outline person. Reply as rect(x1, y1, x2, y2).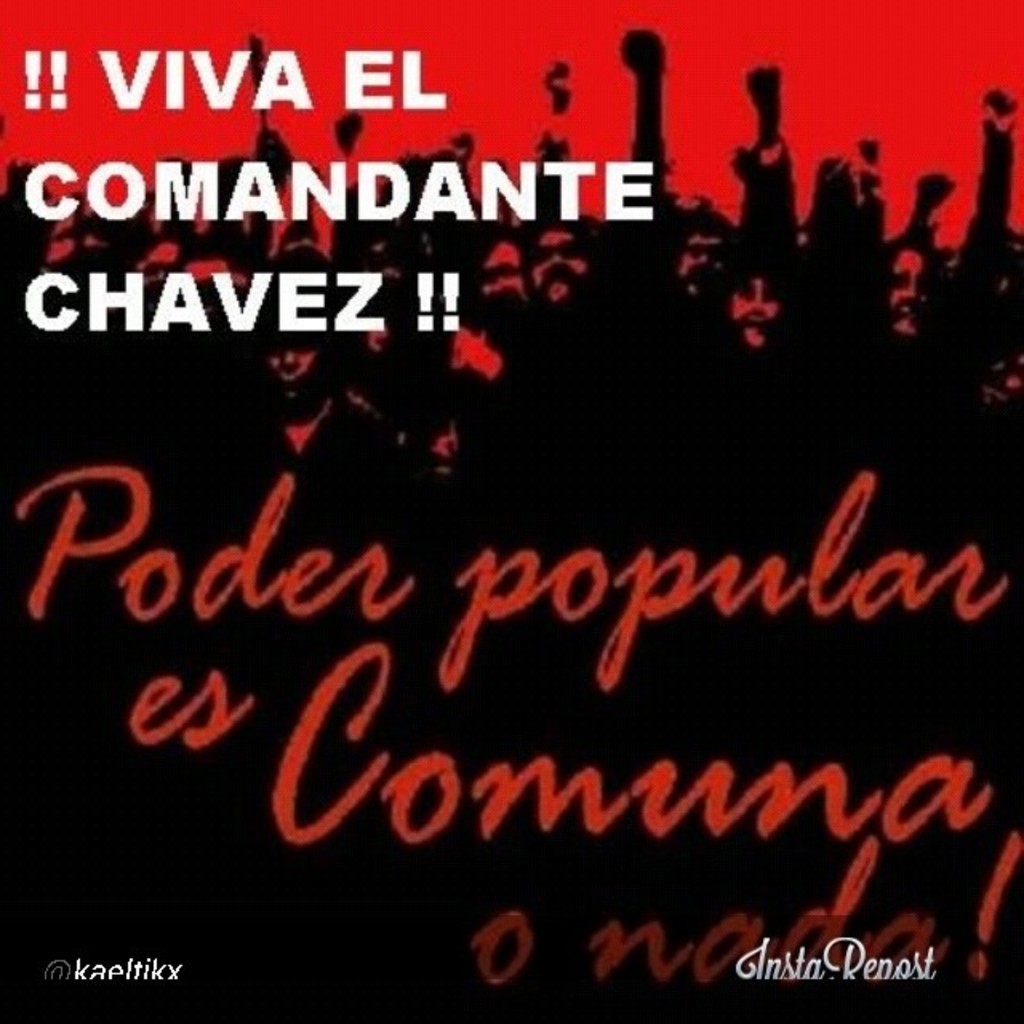
rect(875, 78, 1021, 358).
